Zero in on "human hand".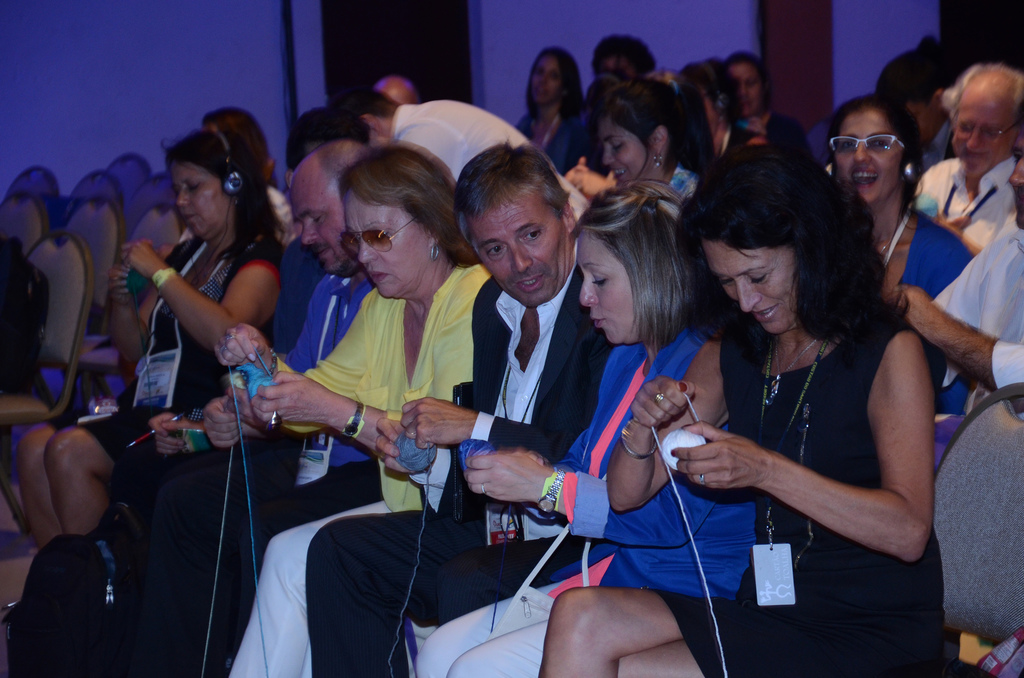
Zeroed in: (116, 236, 172, 276).
